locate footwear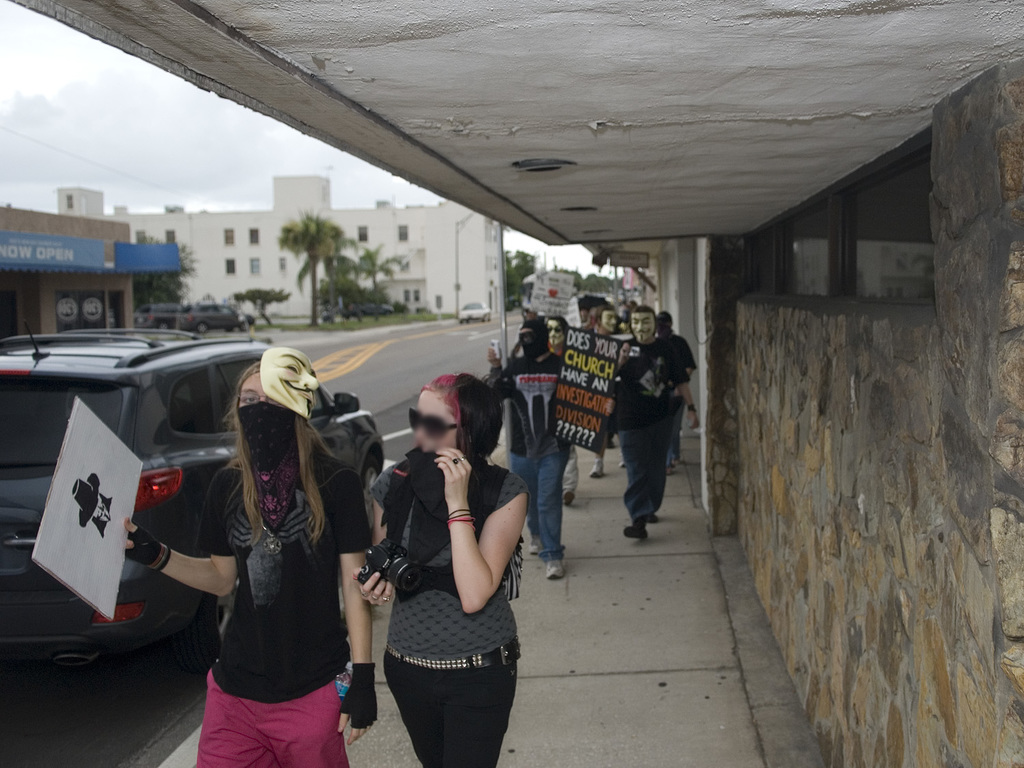
locate(528, 535, 541, 553)
